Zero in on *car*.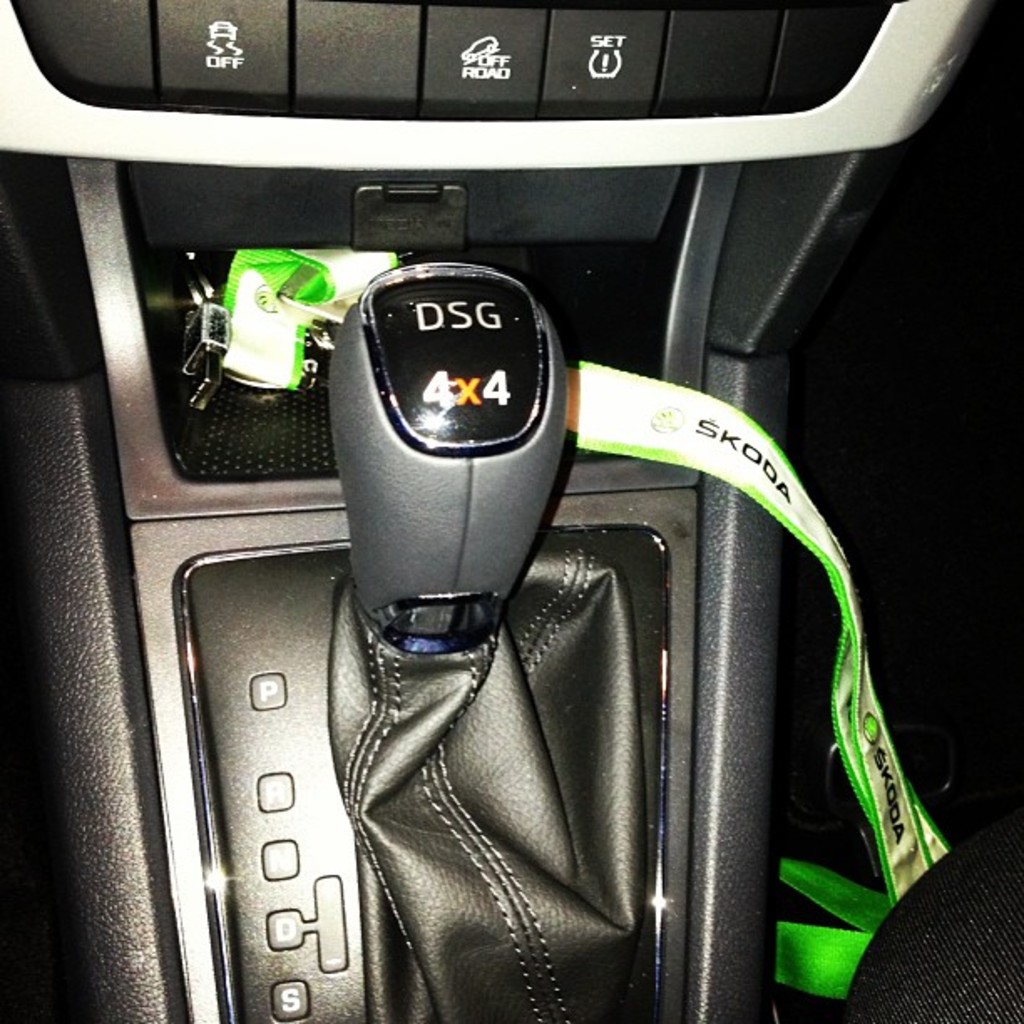
Zeroed in: 0 0 1022 1022.
